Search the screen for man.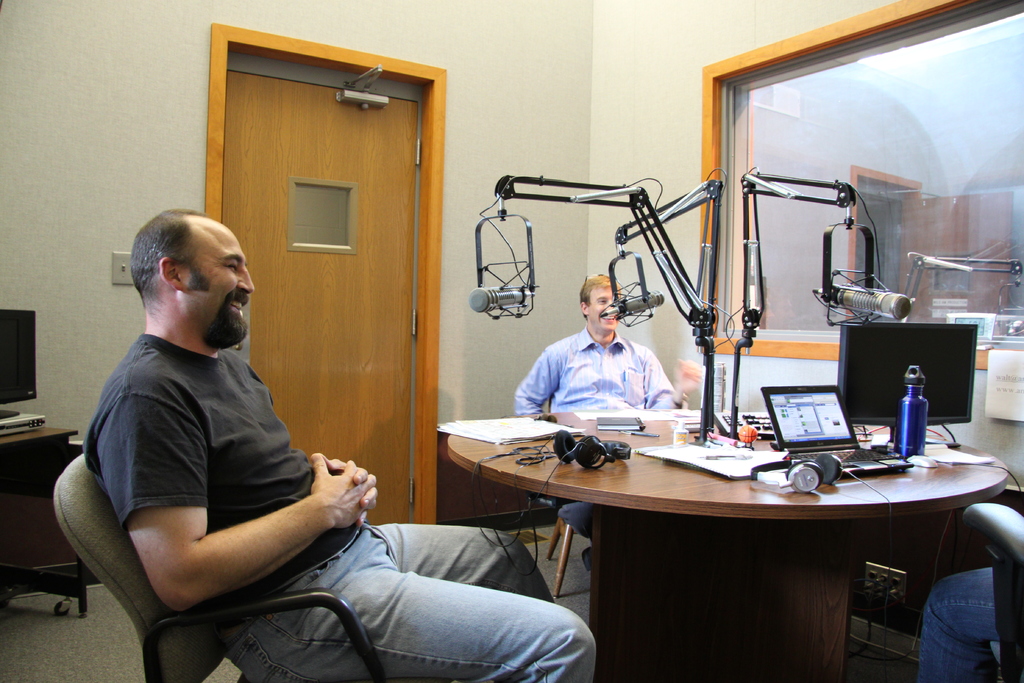
Found at <box>84,210,598,682</box>.
